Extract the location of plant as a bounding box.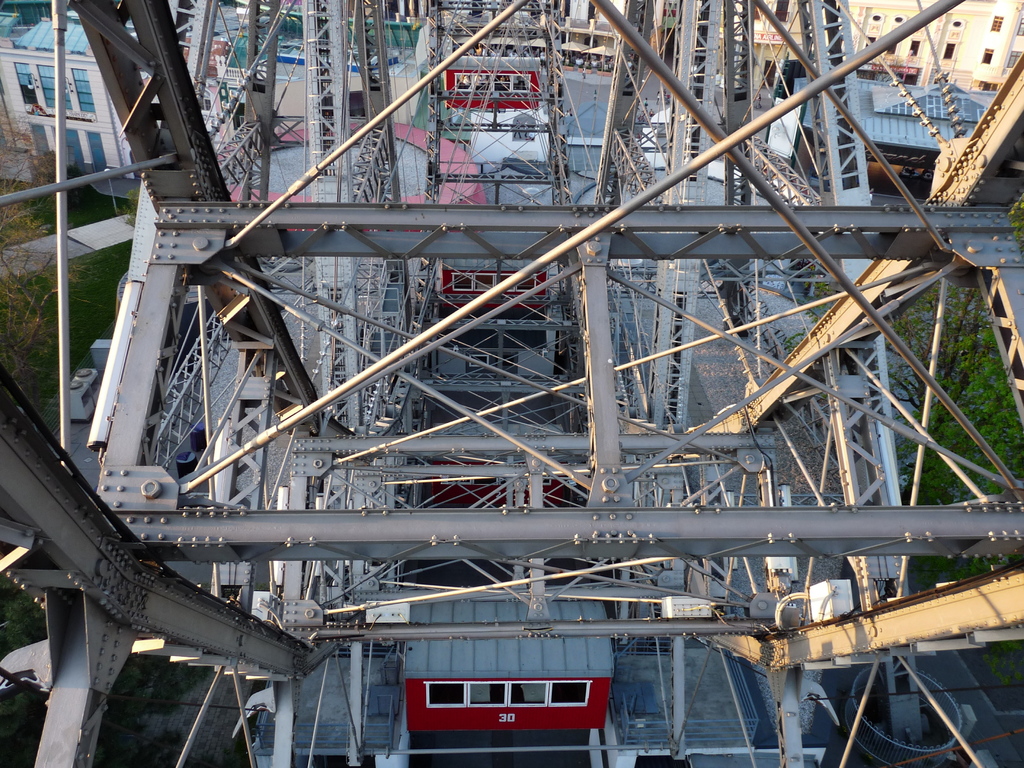
36,250,133,356.
